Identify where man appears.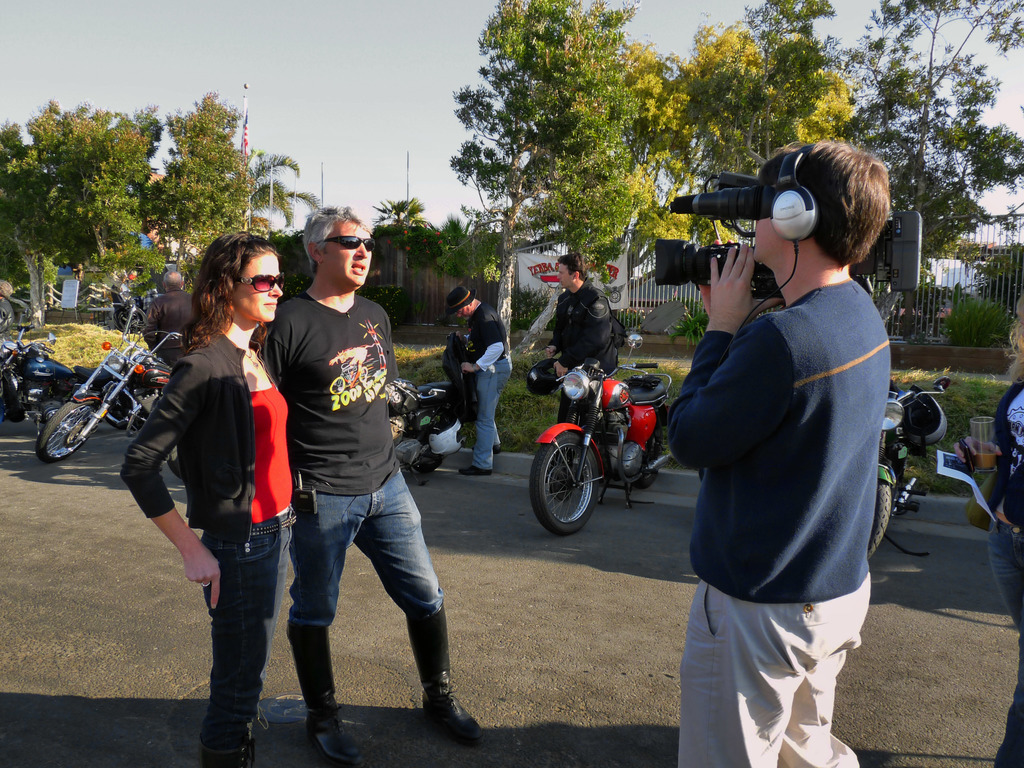
Appears at pyautogui.locateOnScreen(460, 280, 511, 472).
